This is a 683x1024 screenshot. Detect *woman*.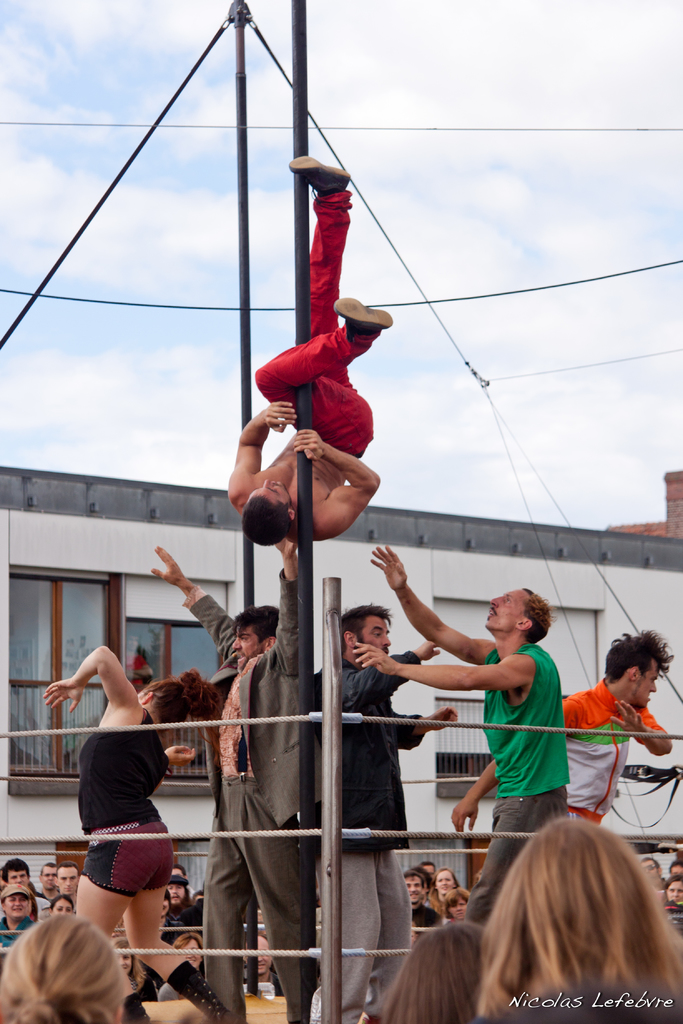
bbox=(0, 912, 135, 1023).
